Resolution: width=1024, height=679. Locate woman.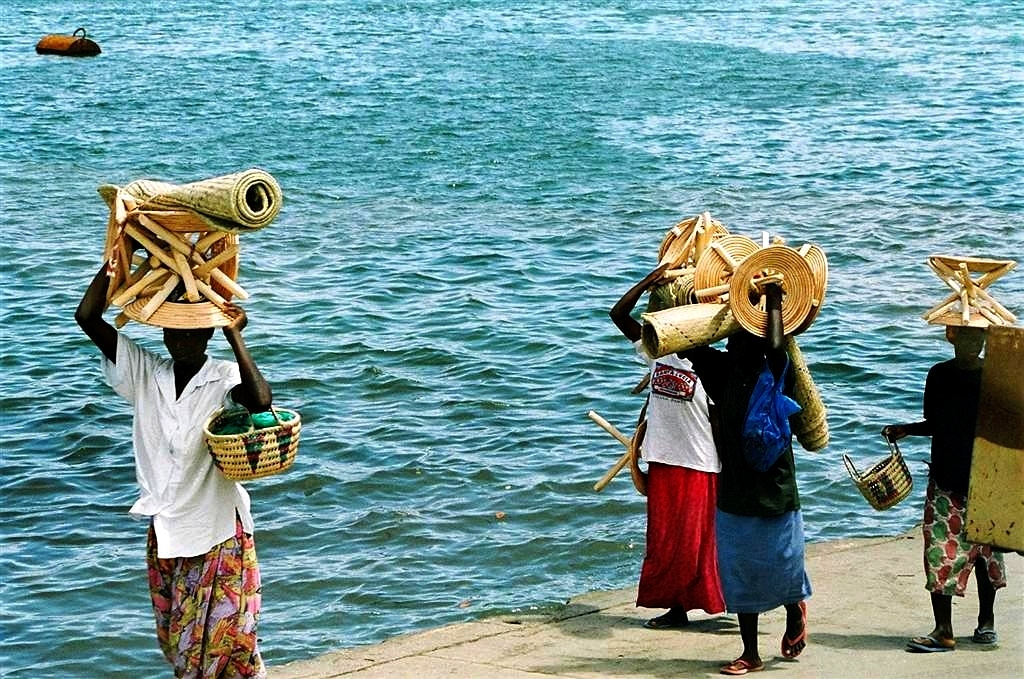
pyautogui.locateOnScreen(68, 238, 275, 678).
